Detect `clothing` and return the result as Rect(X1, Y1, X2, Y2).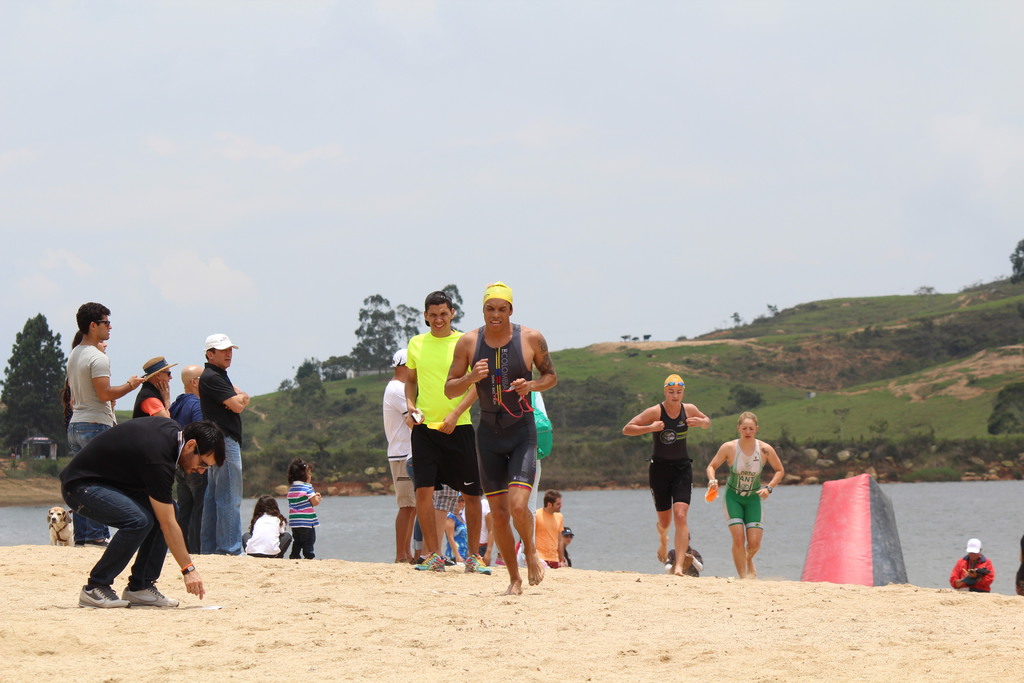
Rect(403, 332, 483, 492).
